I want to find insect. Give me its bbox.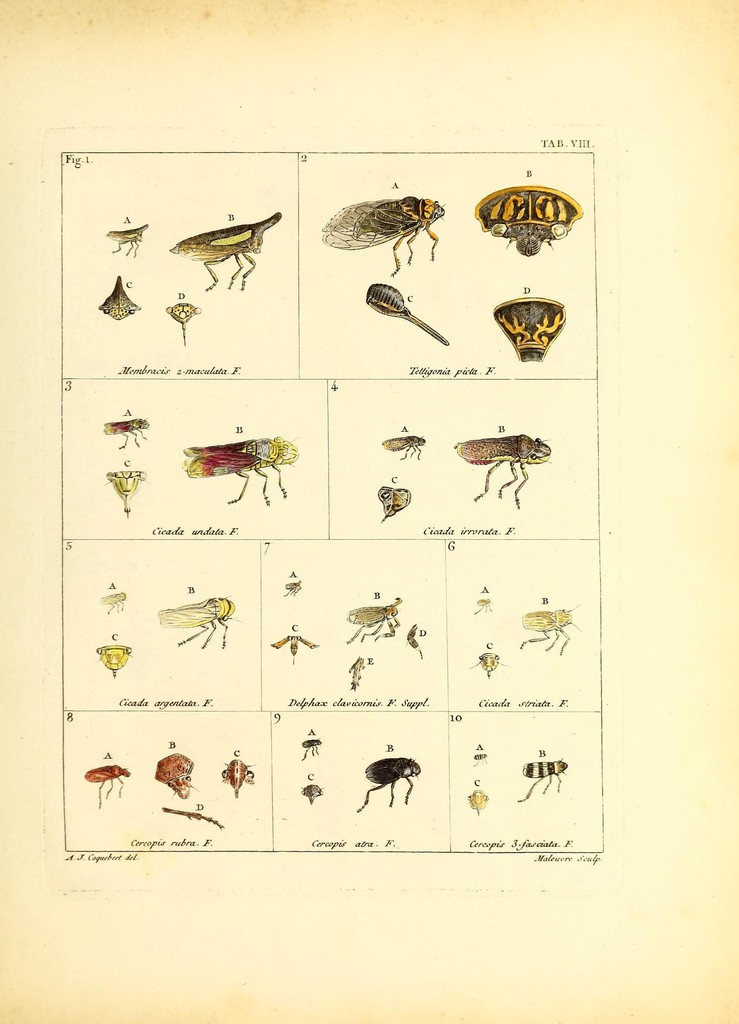
rect(494, 299, 568, 365).
